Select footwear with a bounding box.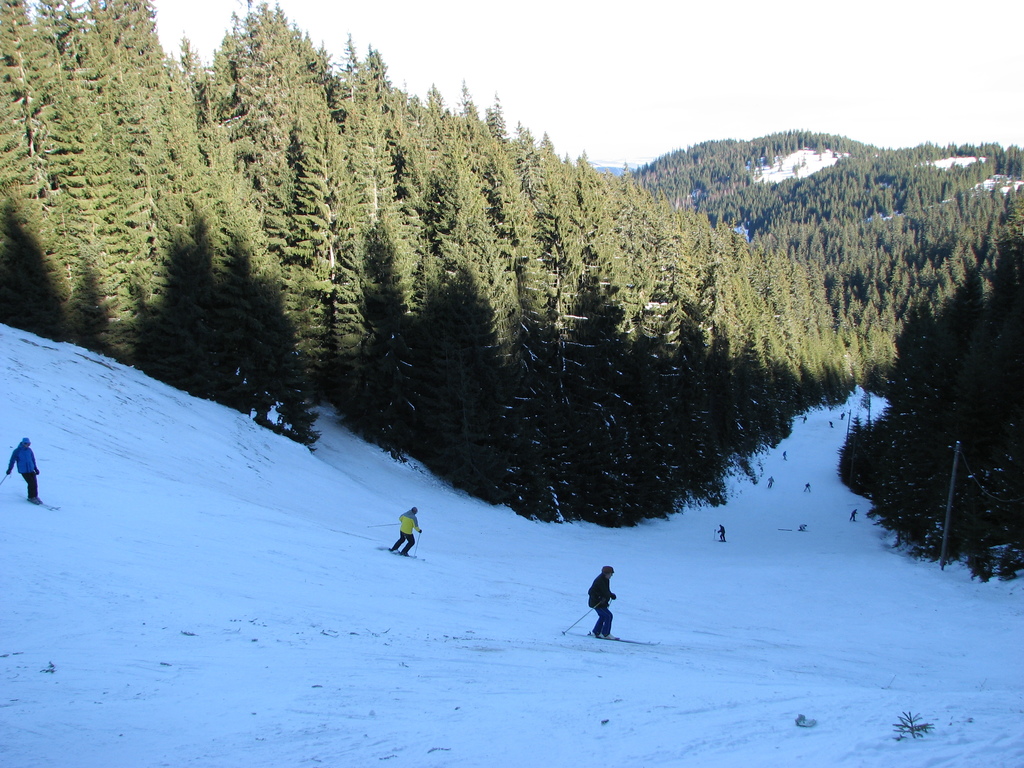
[x1=399, y1=552, x2=412, y2=555].
